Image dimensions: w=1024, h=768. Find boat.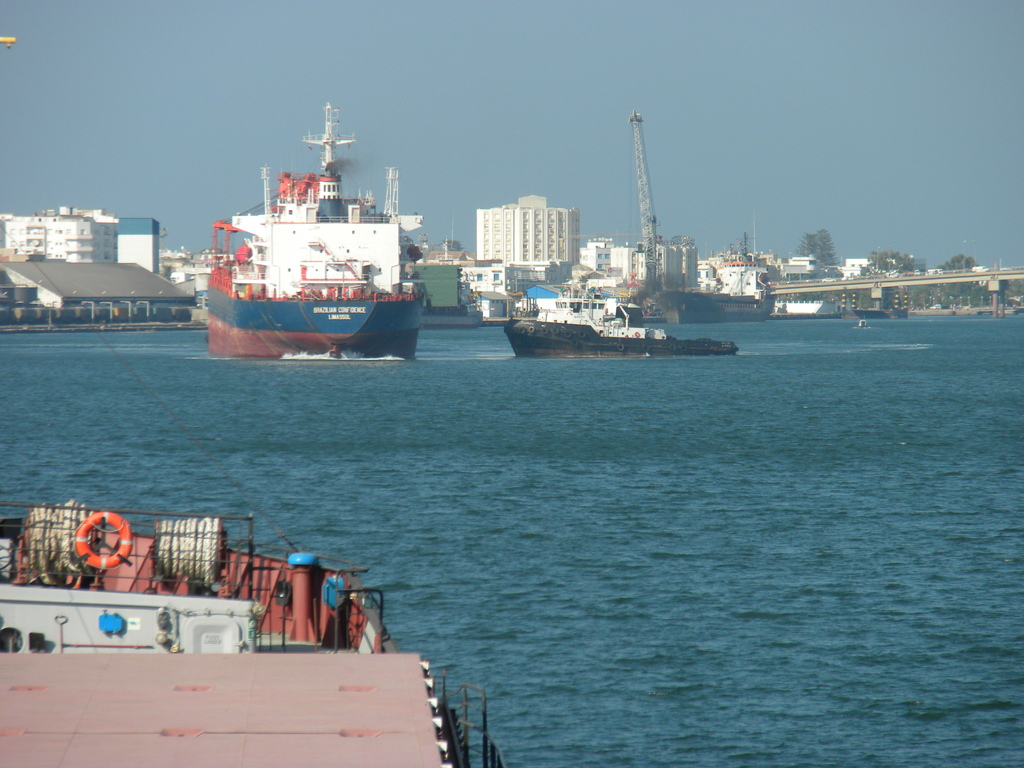
BBox(505, 280, 736, 360).
